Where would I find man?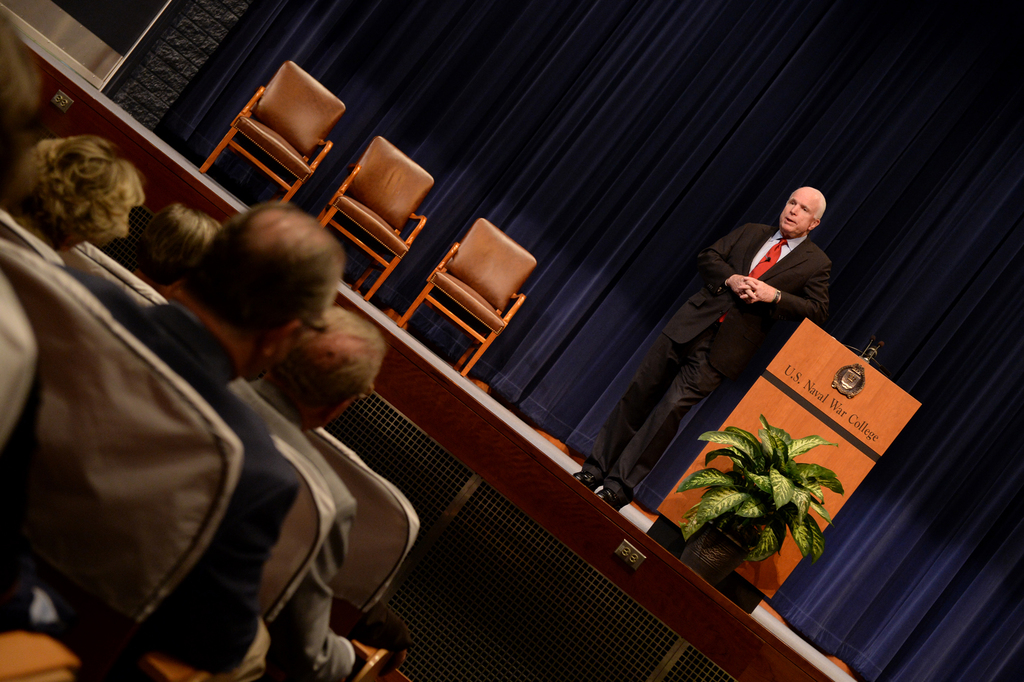
At {"x1": 566, "y1": 184, "x2": 832, "y2": 516}.
